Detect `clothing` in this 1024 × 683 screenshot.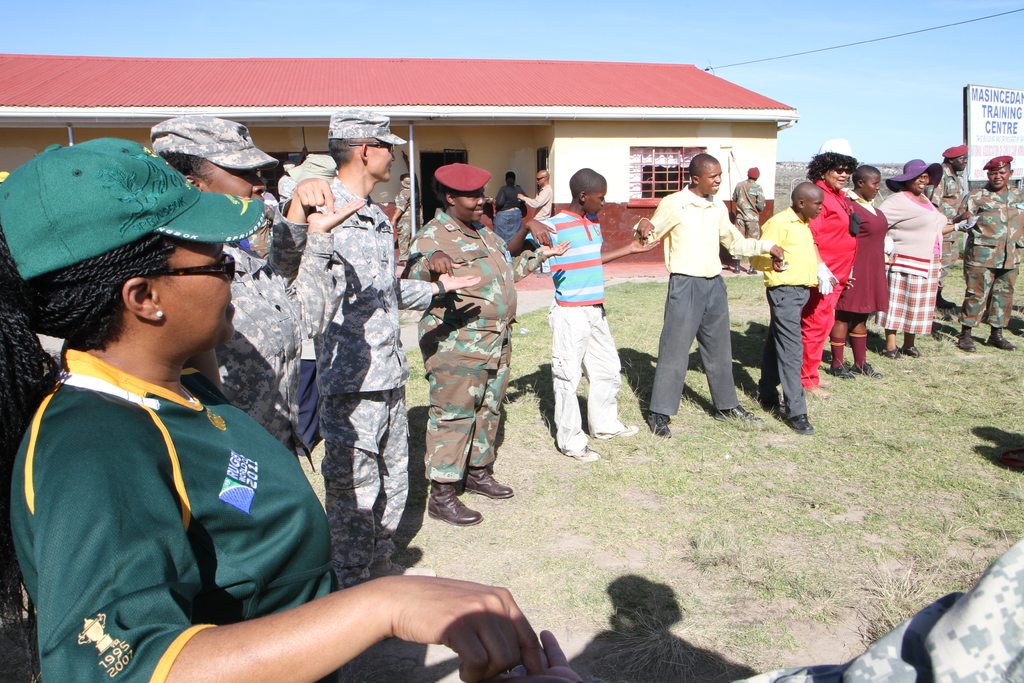
Detection: x1=205 y1=243 x2=303 y2=450.
